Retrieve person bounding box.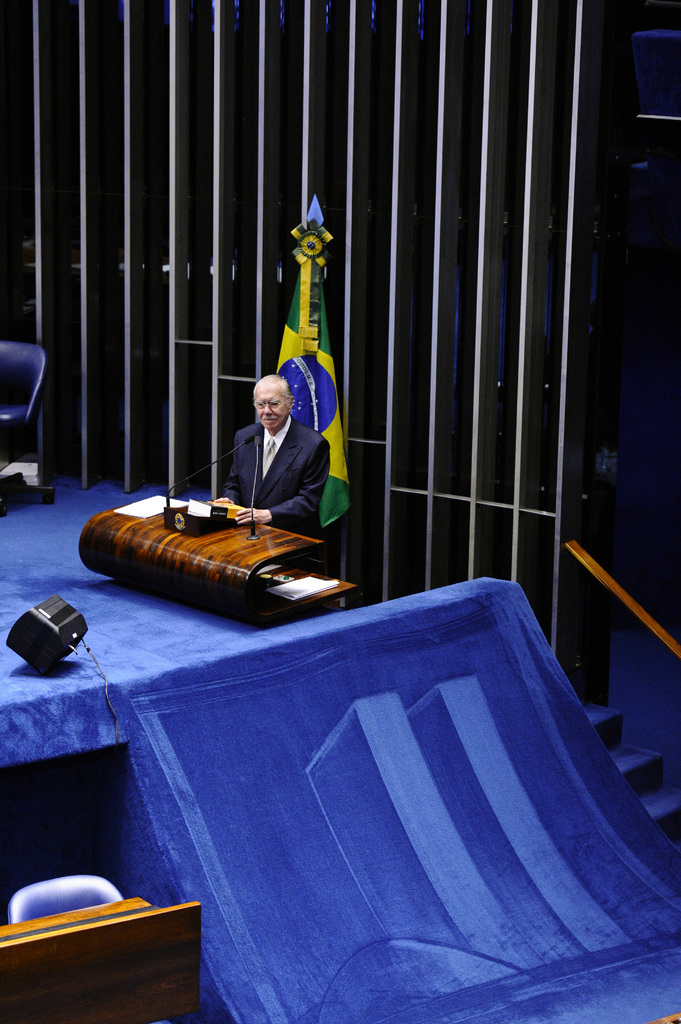
Bounding box: bbox=(210, 356, 332, 541).
